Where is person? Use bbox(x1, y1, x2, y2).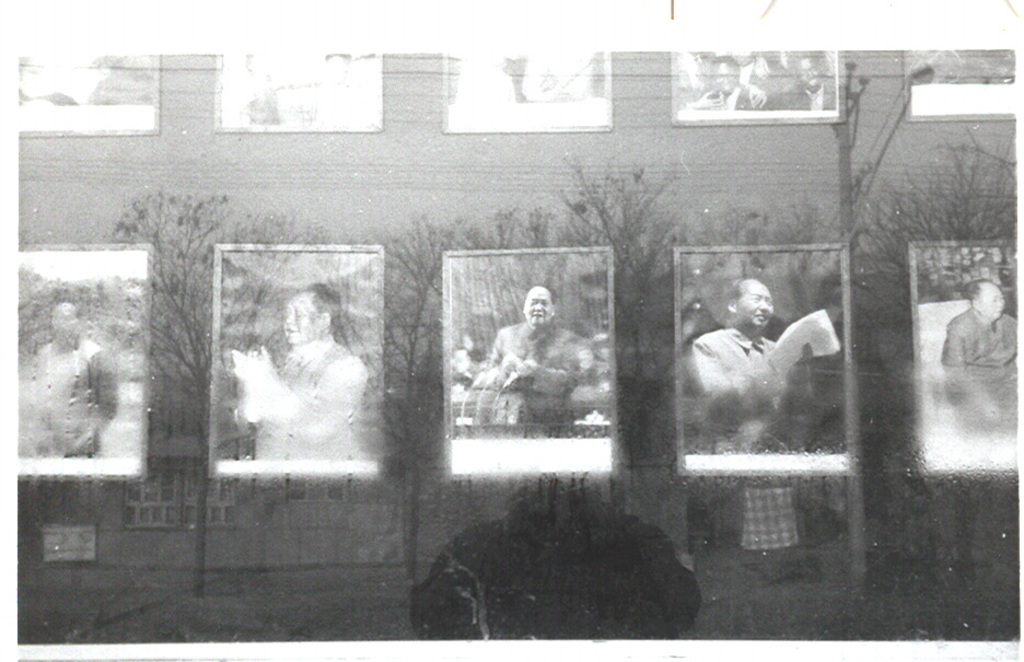
bbox(696, 276, 841, 458).
